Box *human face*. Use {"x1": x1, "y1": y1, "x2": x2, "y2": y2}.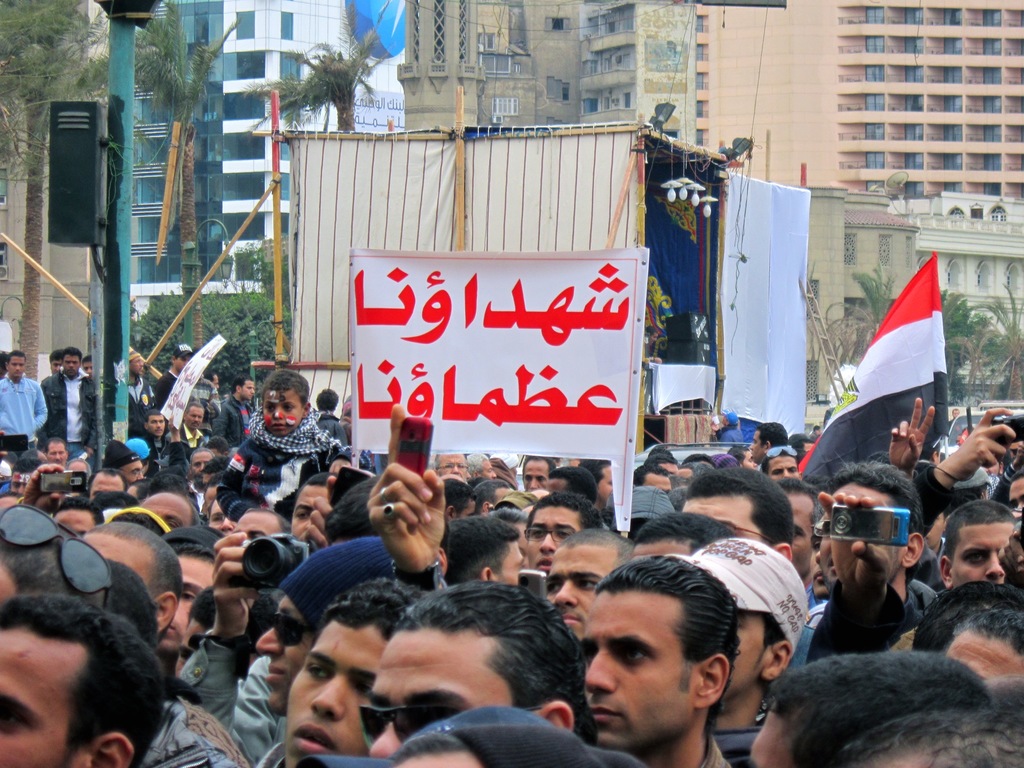
{"x1": 10, "y1": 356, "x2": 26, "y2": 376}.
